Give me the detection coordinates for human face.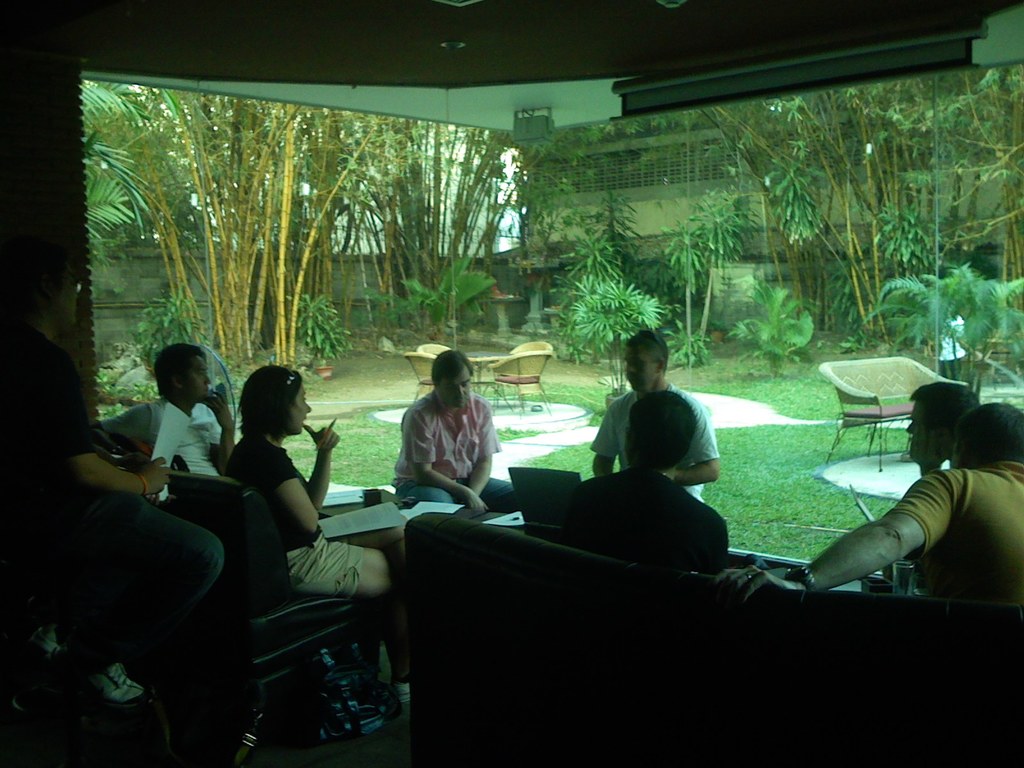
[626,342,656,393].
